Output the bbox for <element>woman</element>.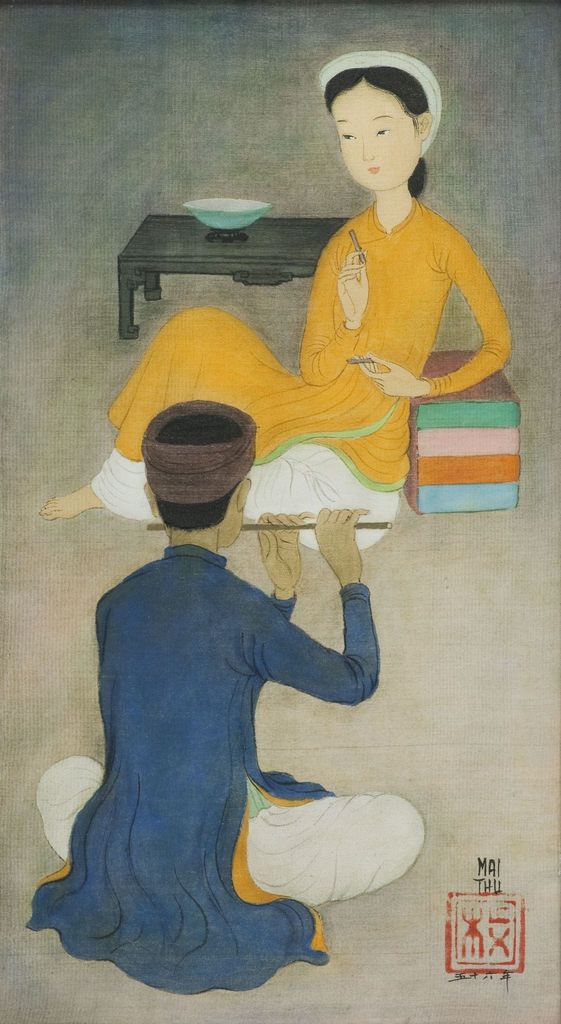
(x1=43, y1=54, x2=513, y2=552).
